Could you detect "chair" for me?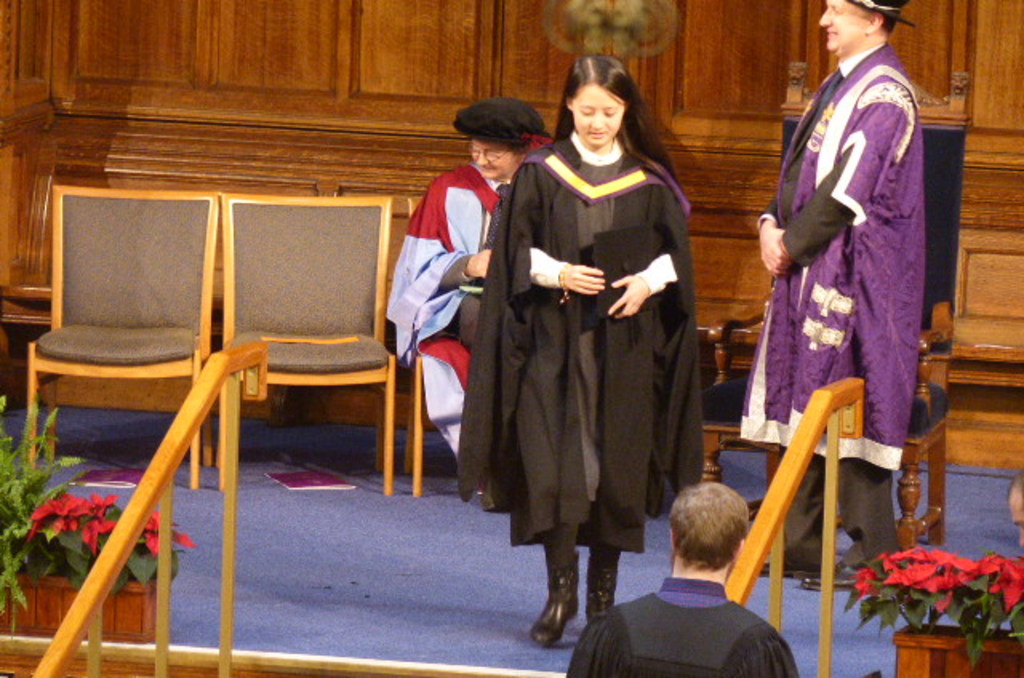
Detection result: {"left": 686, "top": 56, "right": 973, "bottom": 560}.
